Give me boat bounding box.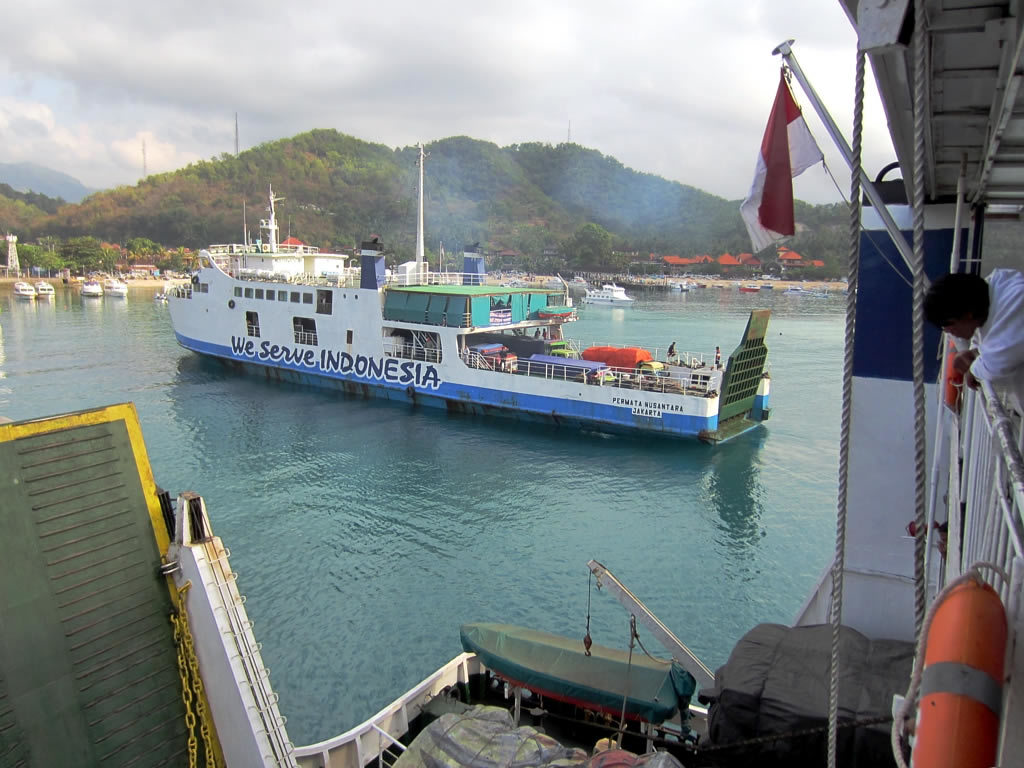
select_region(733, 283, 760, 291).
